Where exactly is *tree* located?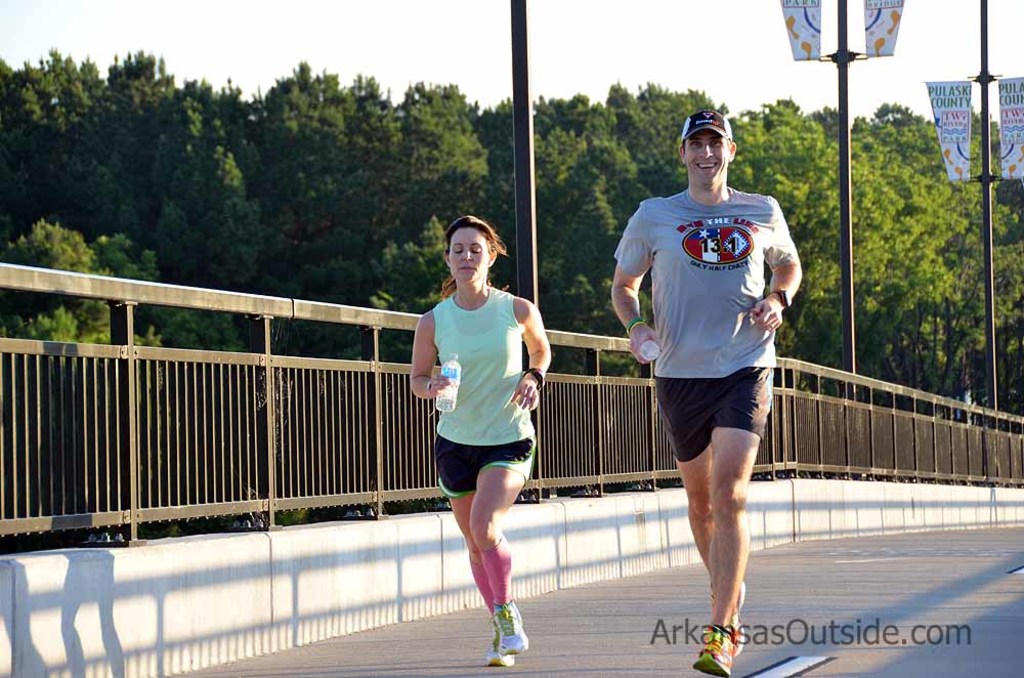
Its bounding box is 118 82 171 226.
